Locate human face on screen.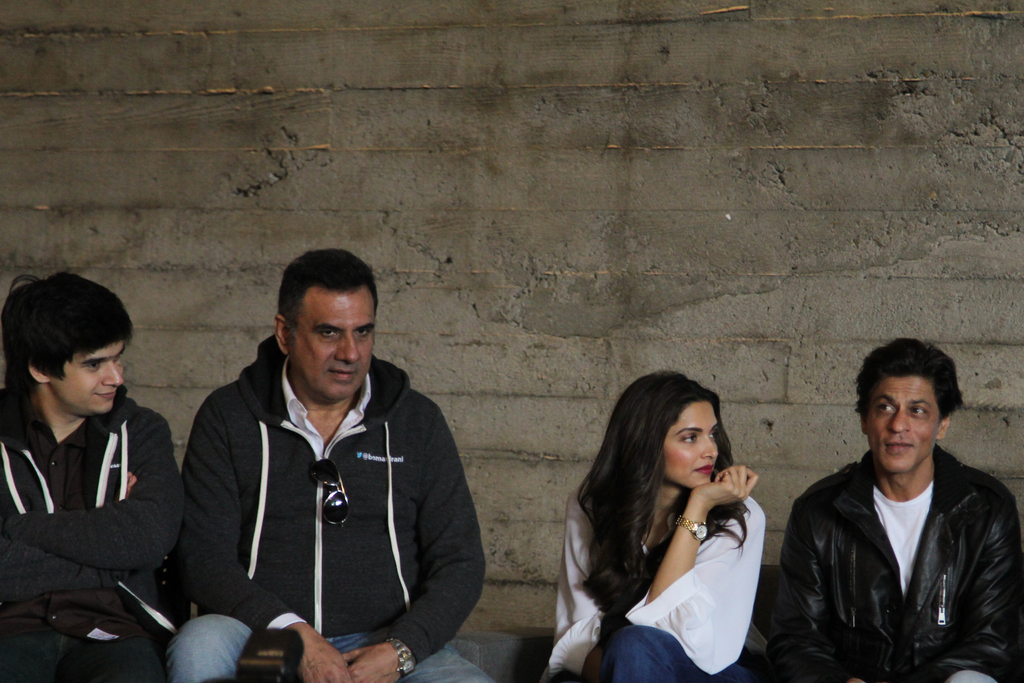
On screen at [287, 295, 372, 401].
